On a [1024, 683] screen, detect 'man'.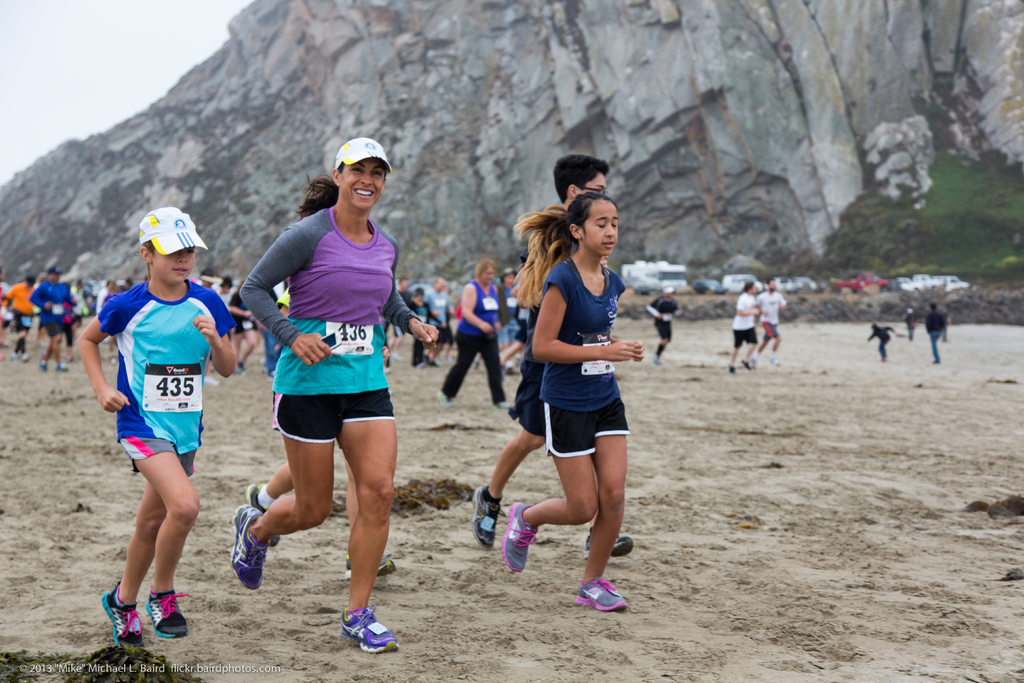
pyautogui.locateOnScreen(752, 277, 789, 369).
